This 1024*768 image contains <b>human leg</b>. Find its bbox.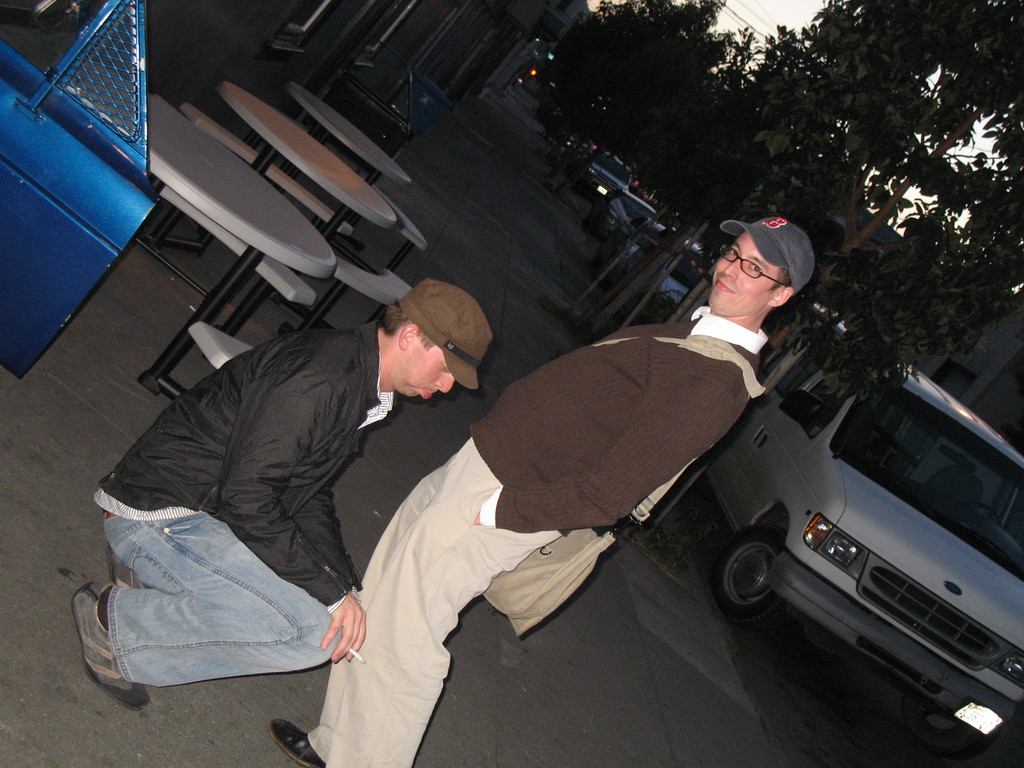
[272,463,563,767].
